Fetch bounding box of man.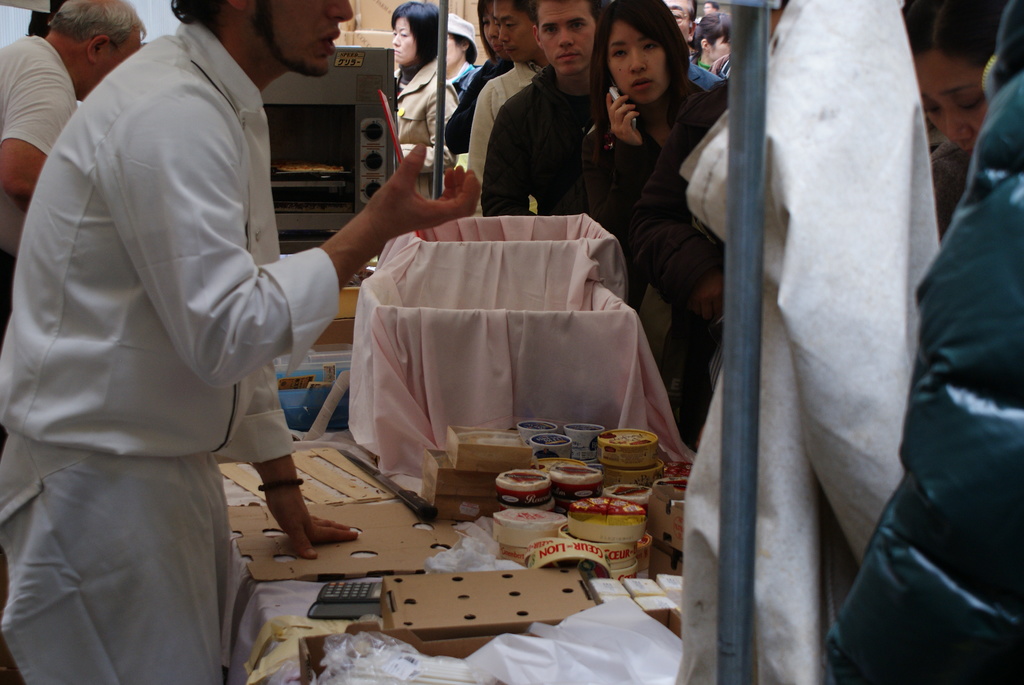
Bbox: (467,0,556,216).
